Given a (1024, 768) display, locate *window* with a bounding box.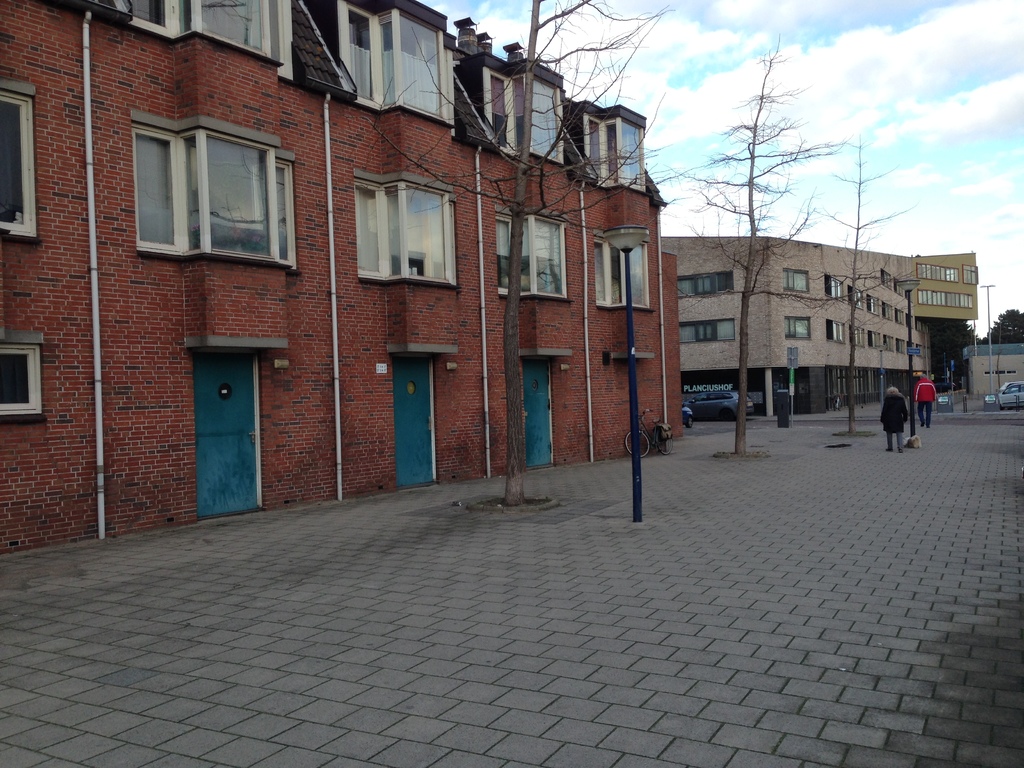
Located: [348, 168, 457, 288].
